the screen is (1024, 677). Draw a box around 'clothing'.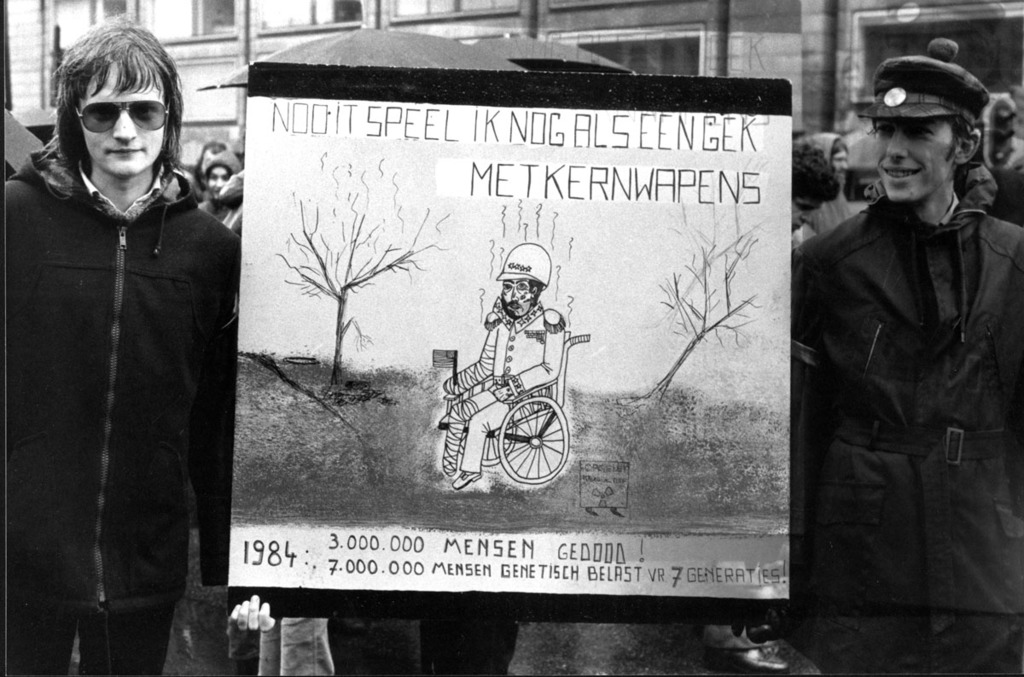
rect(323, 618, 514, 676).
